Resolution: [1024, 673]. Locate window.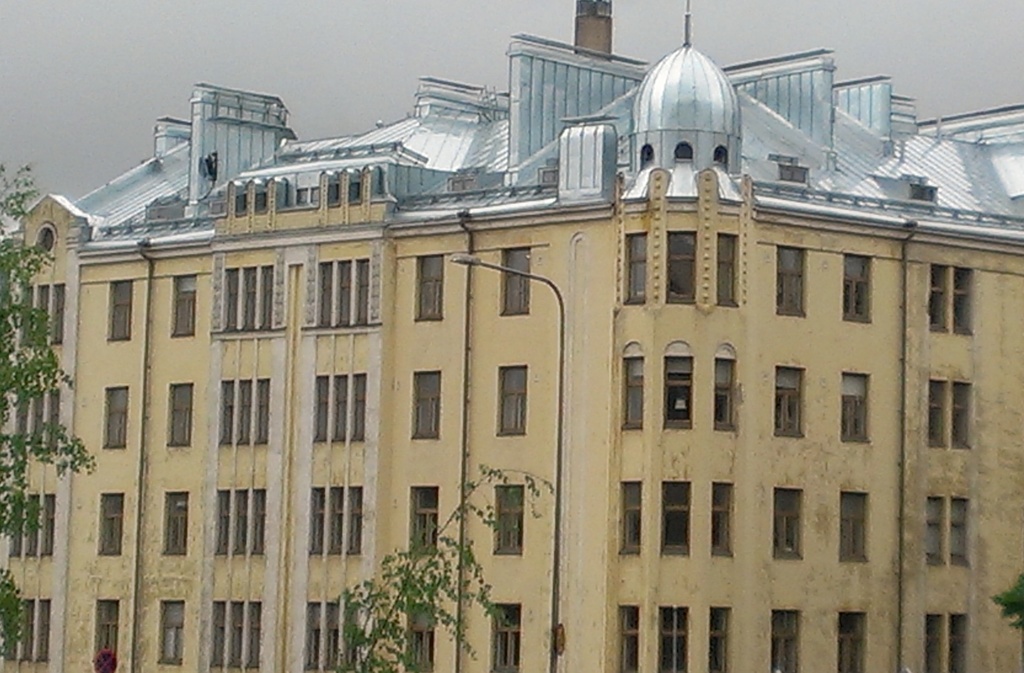
773 605 799 672.
